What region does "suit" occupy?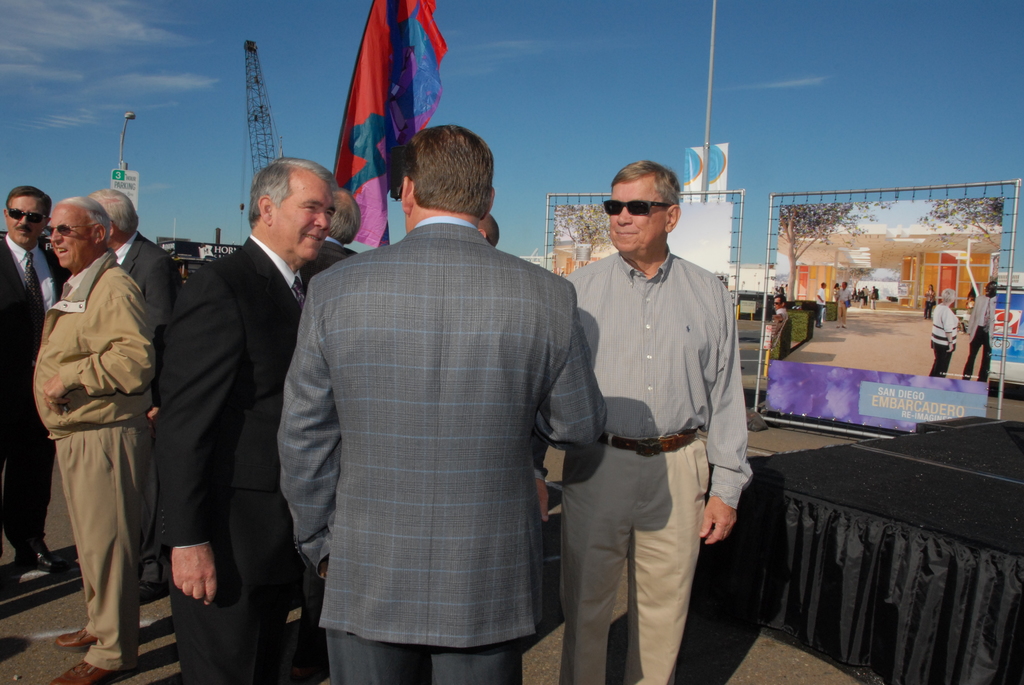
{"x1": 134, "y1": 138, "x2": 319, "y2": 661}.
